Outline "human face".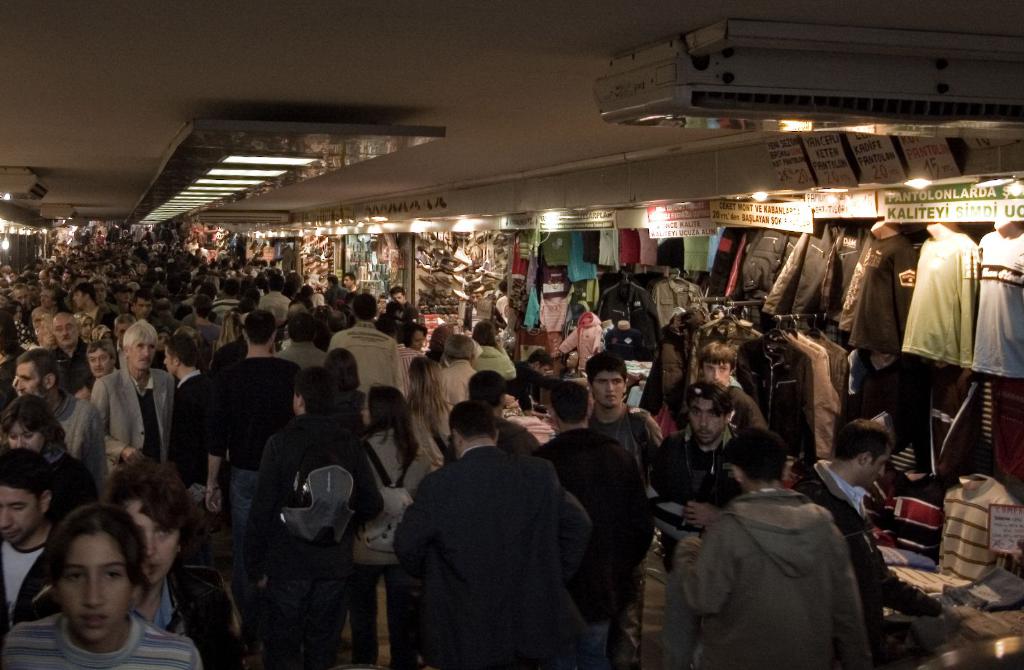
Outline: pyautogui.locateOnScreen(129, 329, 155, 376).
